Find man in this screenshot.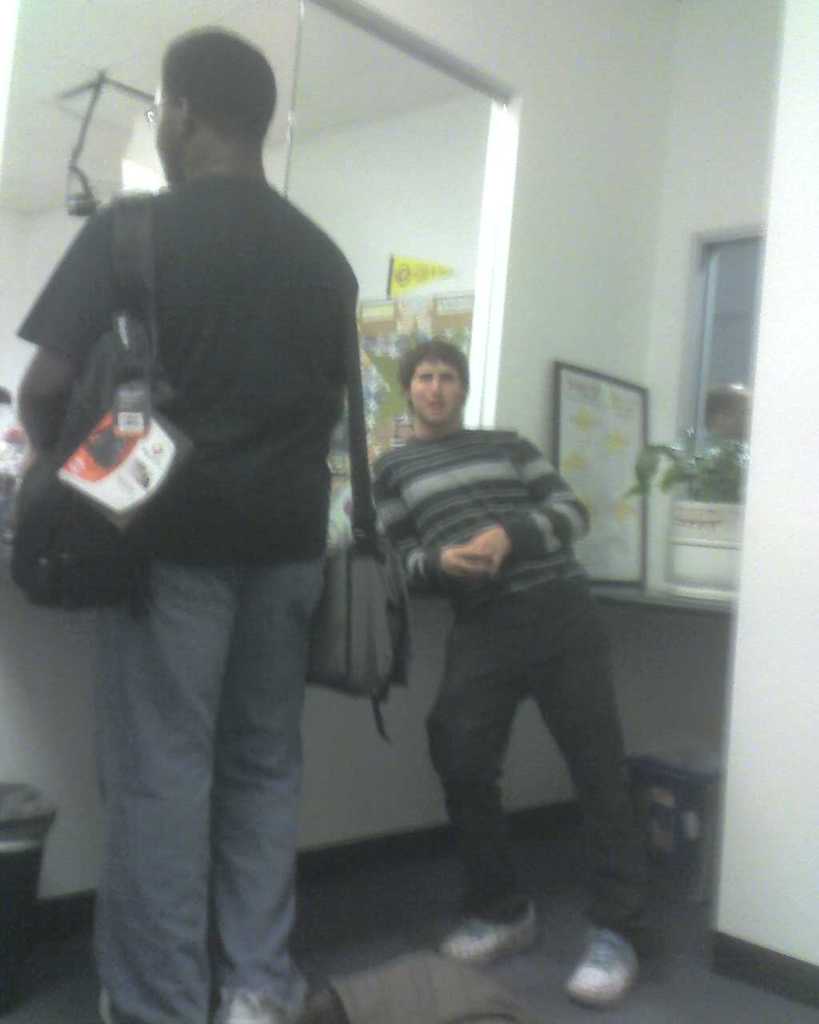
The bounding box for man is l=24, t=39, r=409, b=1000.
